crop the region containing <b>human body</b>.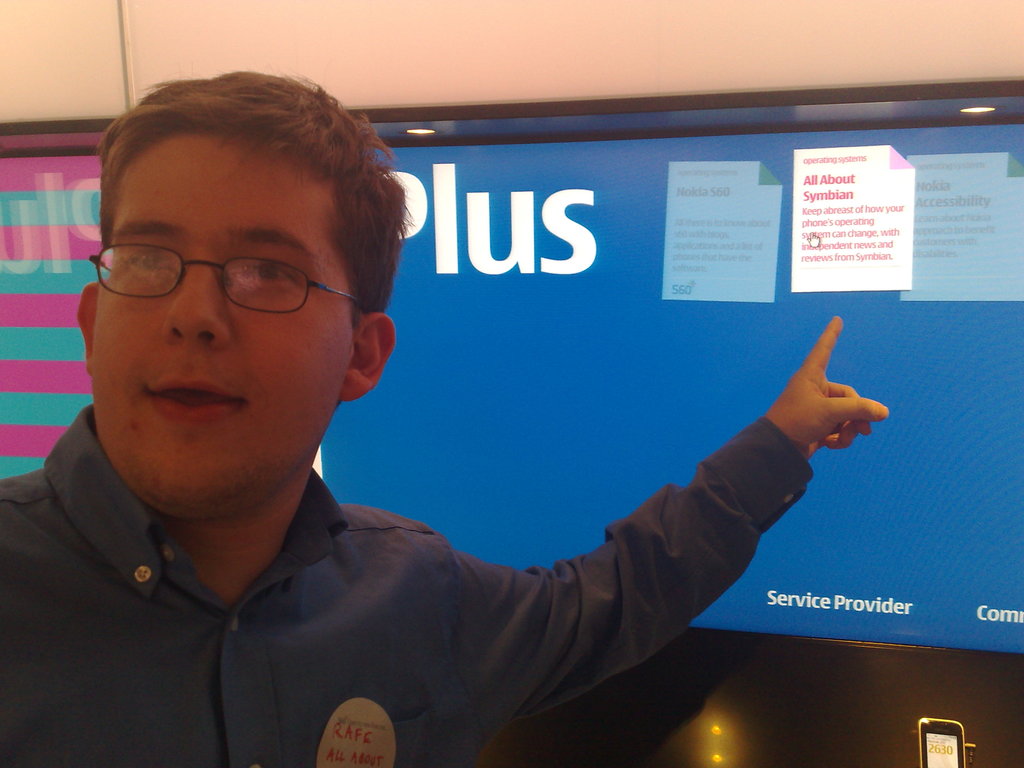
Crop region: l=8, t=92, r=915, b=767.
